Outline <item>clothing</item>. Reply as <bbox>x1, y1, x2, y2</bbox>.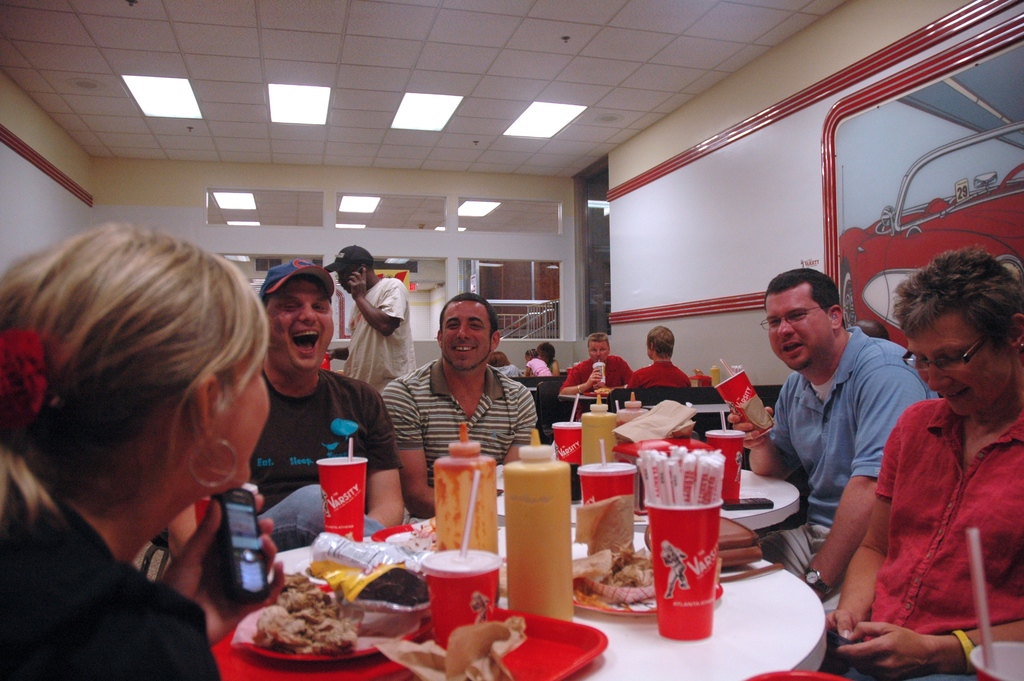
<bbox>369, 356, 541, 493</bbox>.
